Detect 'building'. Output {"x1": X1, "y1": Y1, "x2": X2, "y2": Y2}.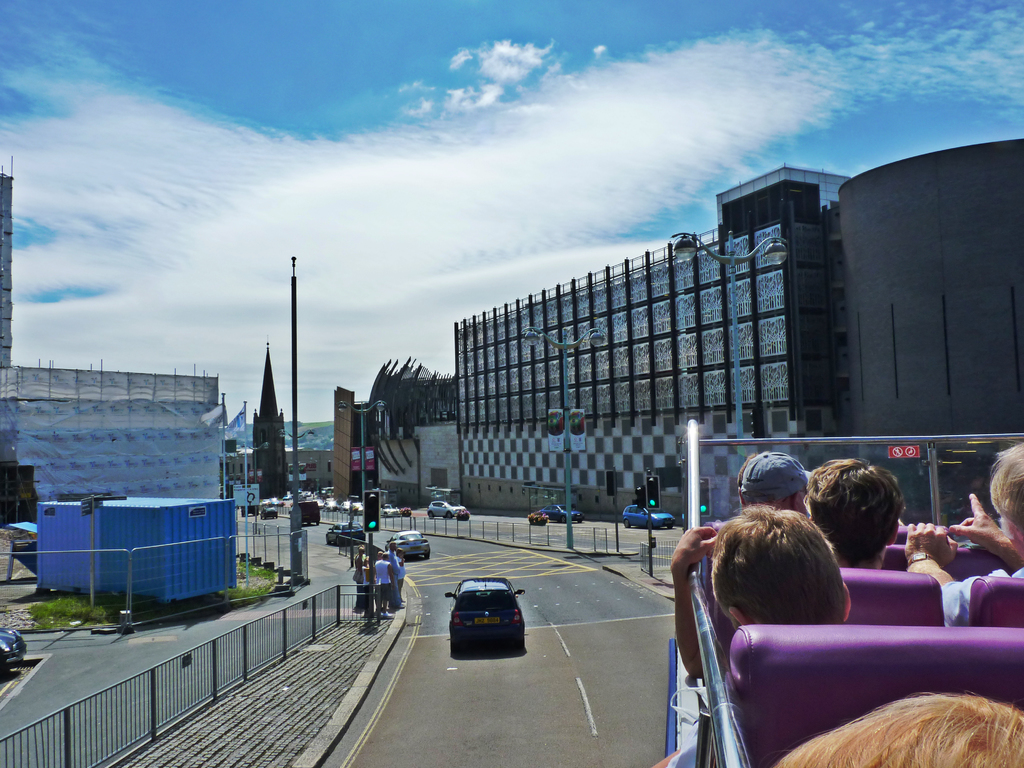
{"x1": 845, "y1": 138, "x2": 1023, "y2": 505}.
